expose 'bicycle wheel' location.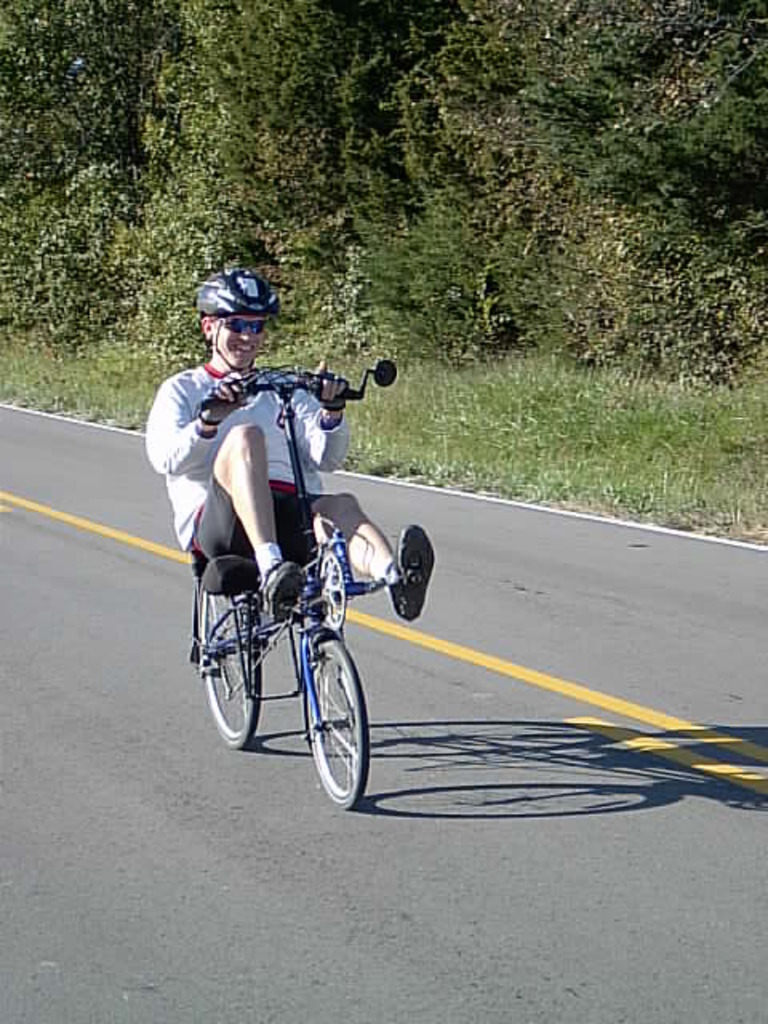
Exposed at 203,598,262,746.
